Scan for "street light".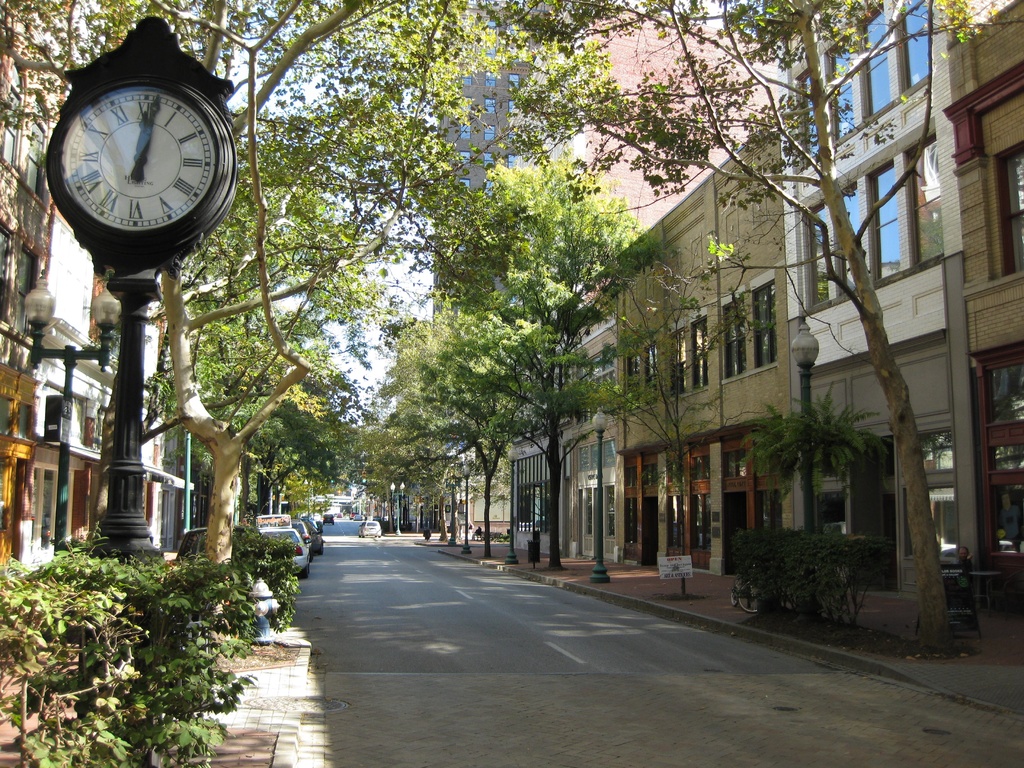
Scan result: 794,315,820,612.
